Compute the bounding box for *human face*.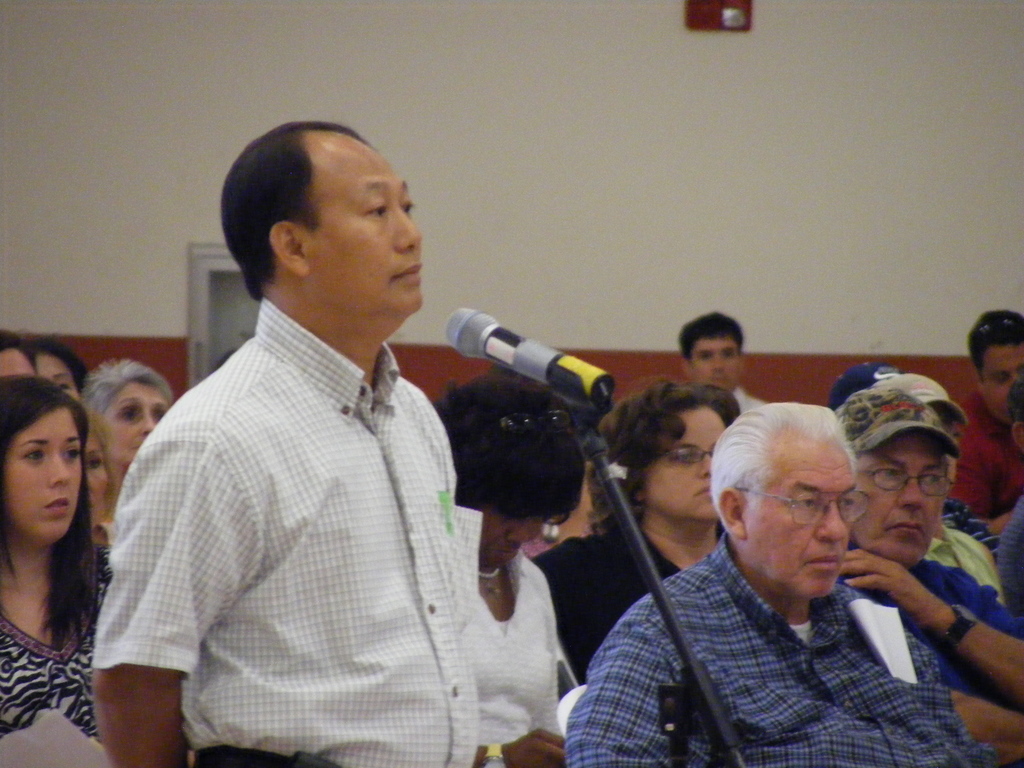
(left=688, top=327, right=738, bottom=393).
